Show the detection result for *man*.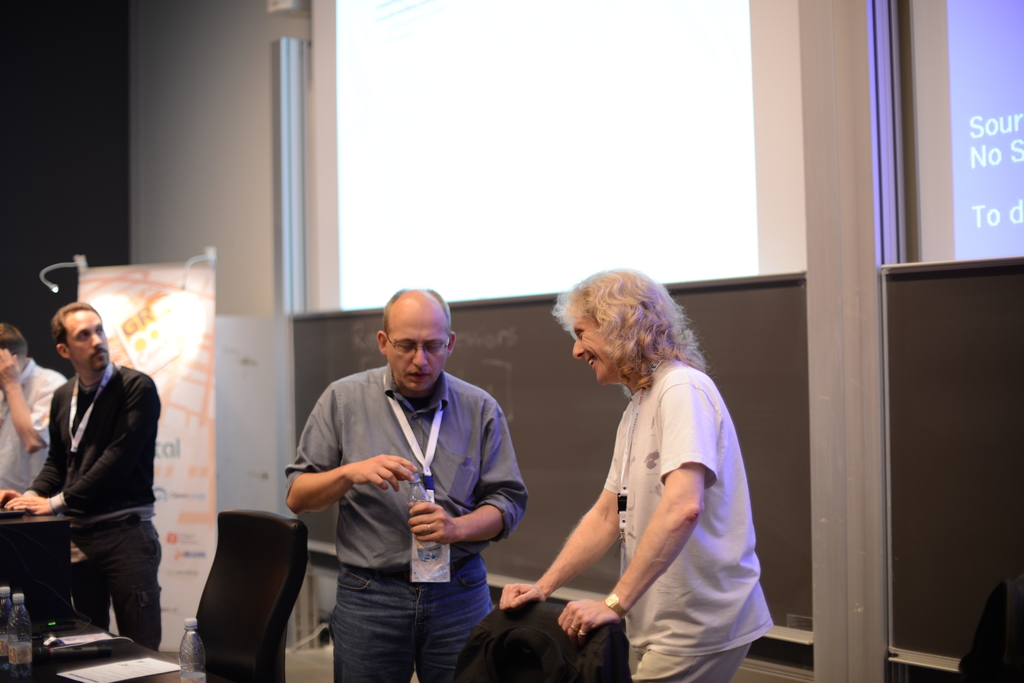
select_region(282, 287, 528, 682).
